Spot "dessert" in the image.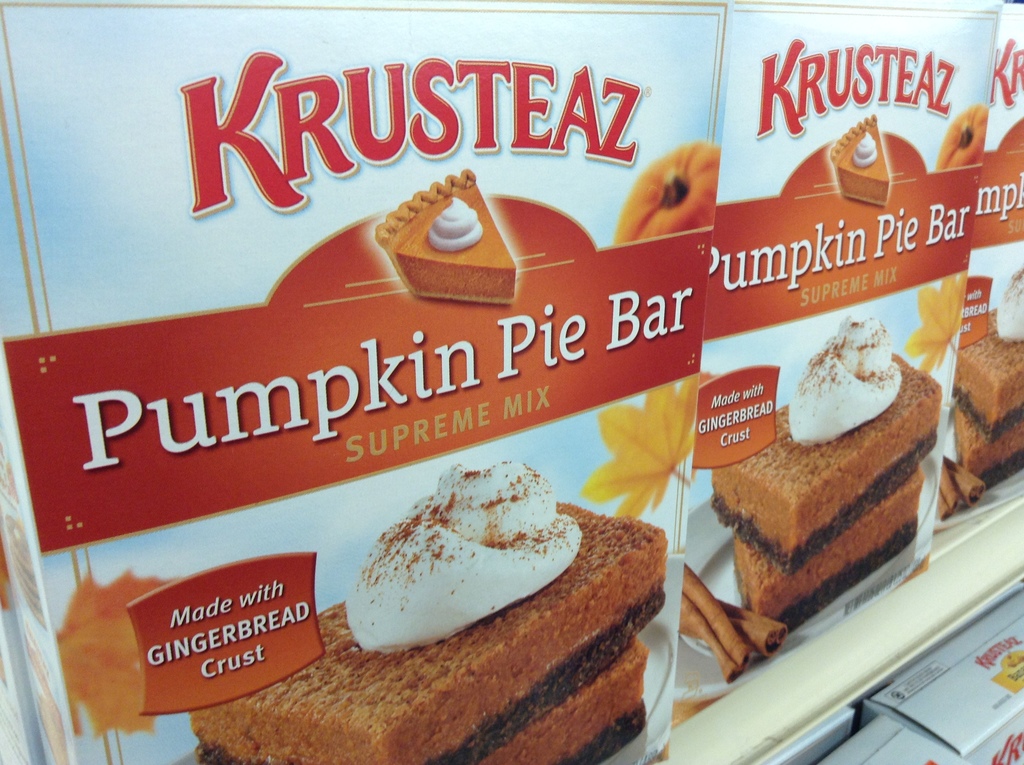
"dessert" found at (left=942, top=273, right=1023, bottom=484).
